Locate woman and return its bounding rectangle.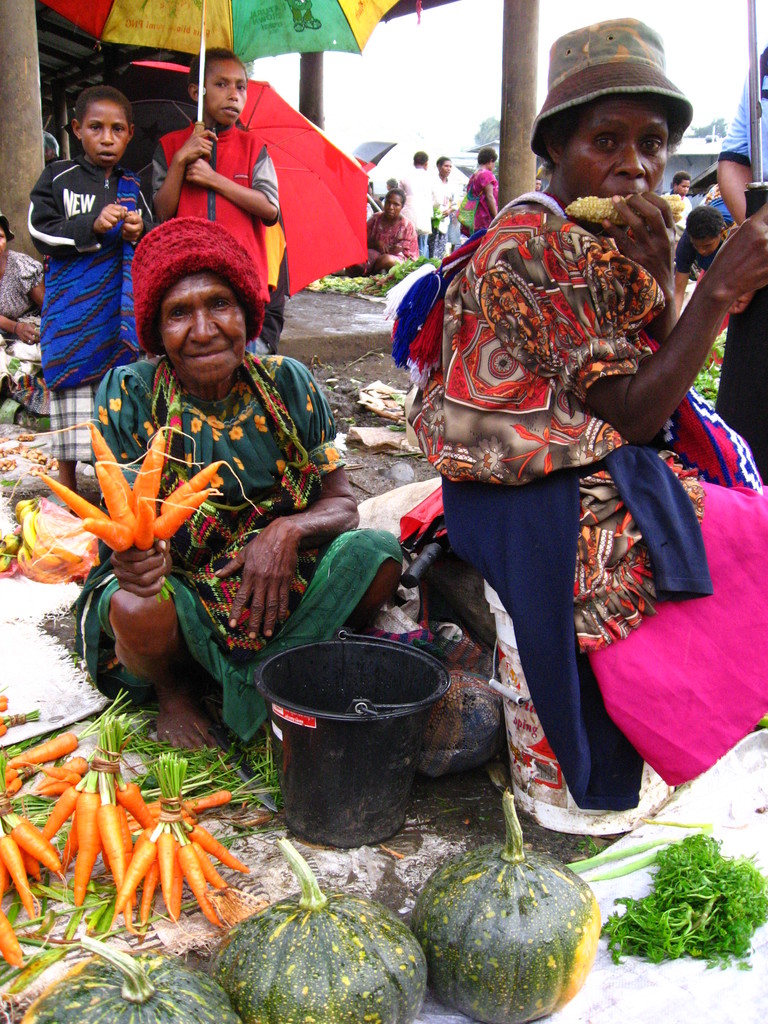
[left=302, top=152, right=698, bottom=868].
